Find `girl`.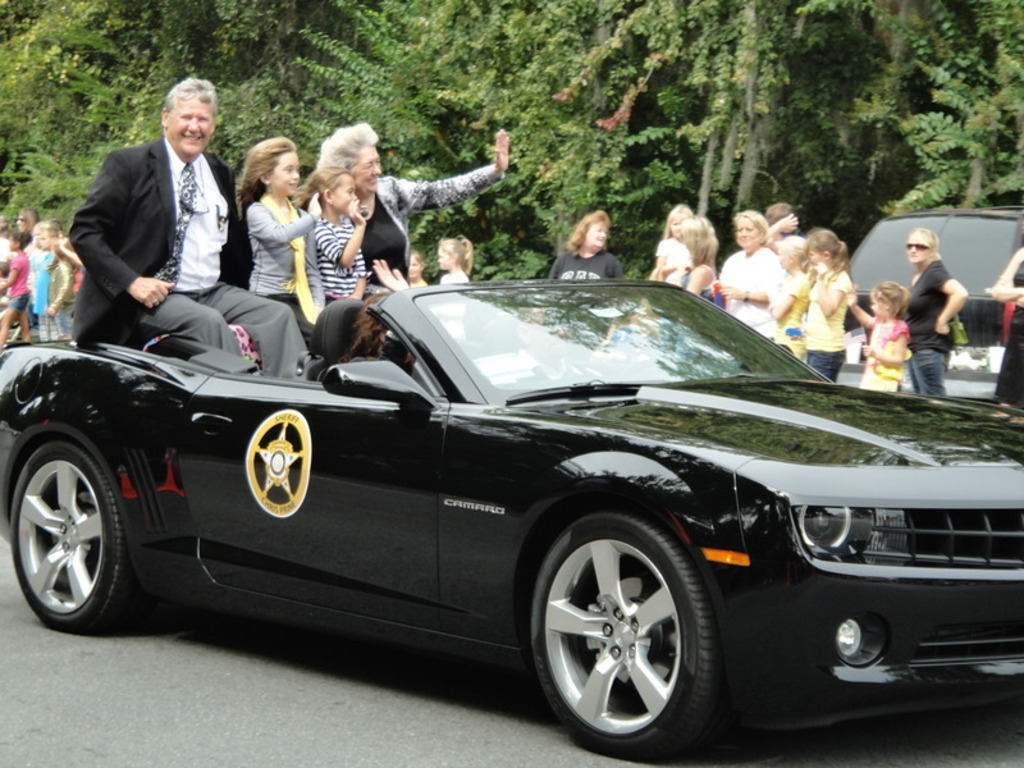
pyautogui.locateOnScreen(316, 122, 503, 273).
